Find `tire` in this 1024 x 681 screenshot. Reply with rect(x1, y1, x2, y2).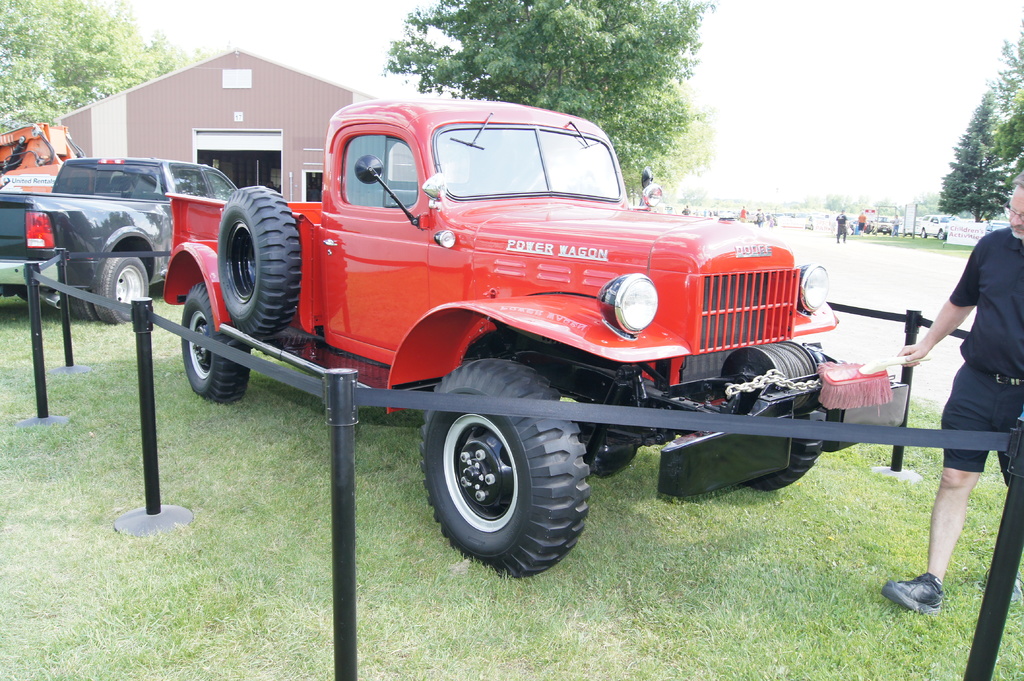
rect(221, 186, 305, 330).
